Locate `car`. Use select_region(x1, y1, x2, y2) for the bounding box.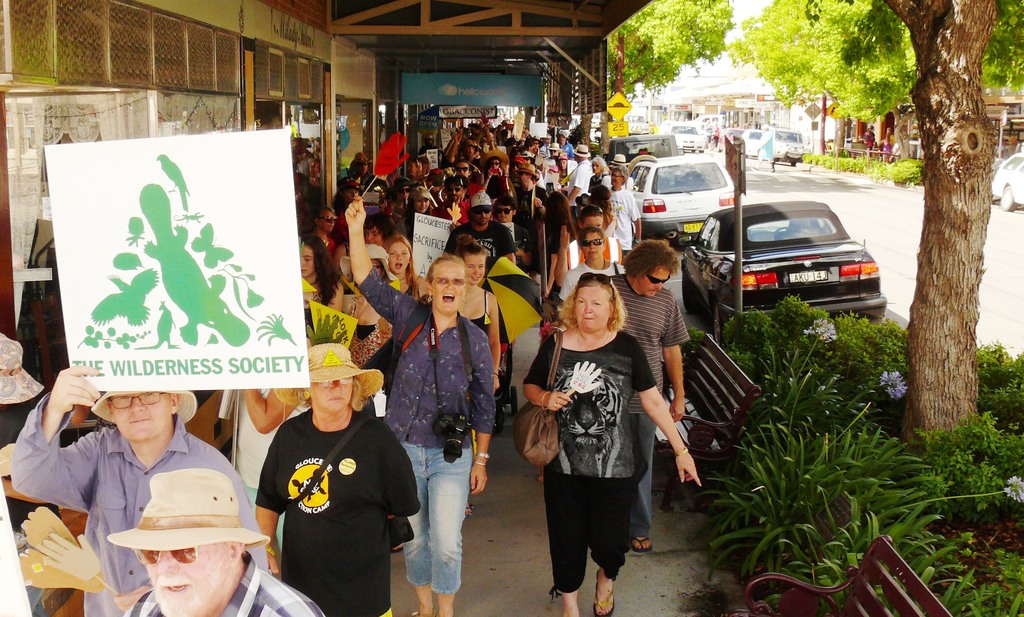
select_region(629, 156, 737, 242).
